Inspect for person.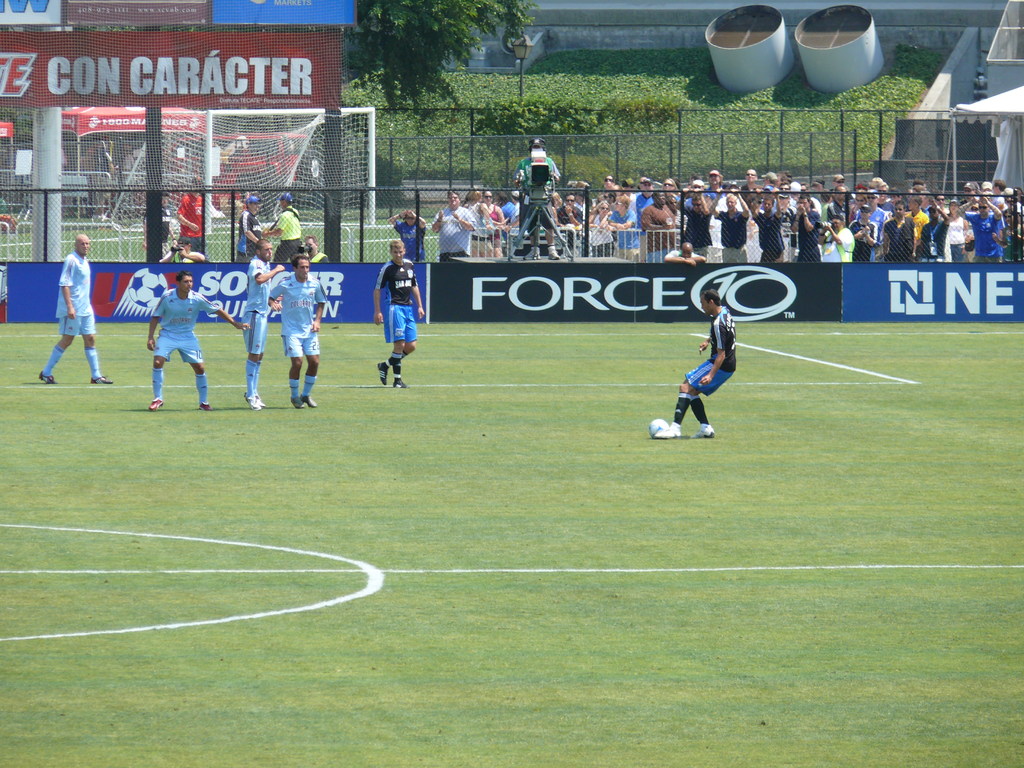
Inspection: 680 294 760 438.
